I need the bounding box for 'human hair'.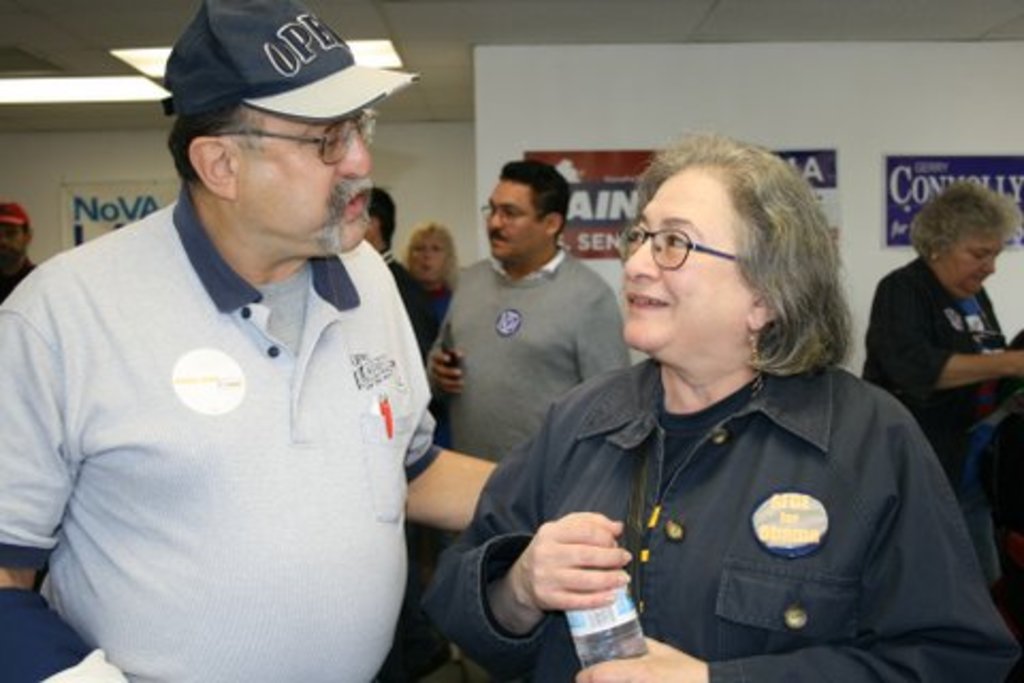
Here it is: 617 141 843 378.
